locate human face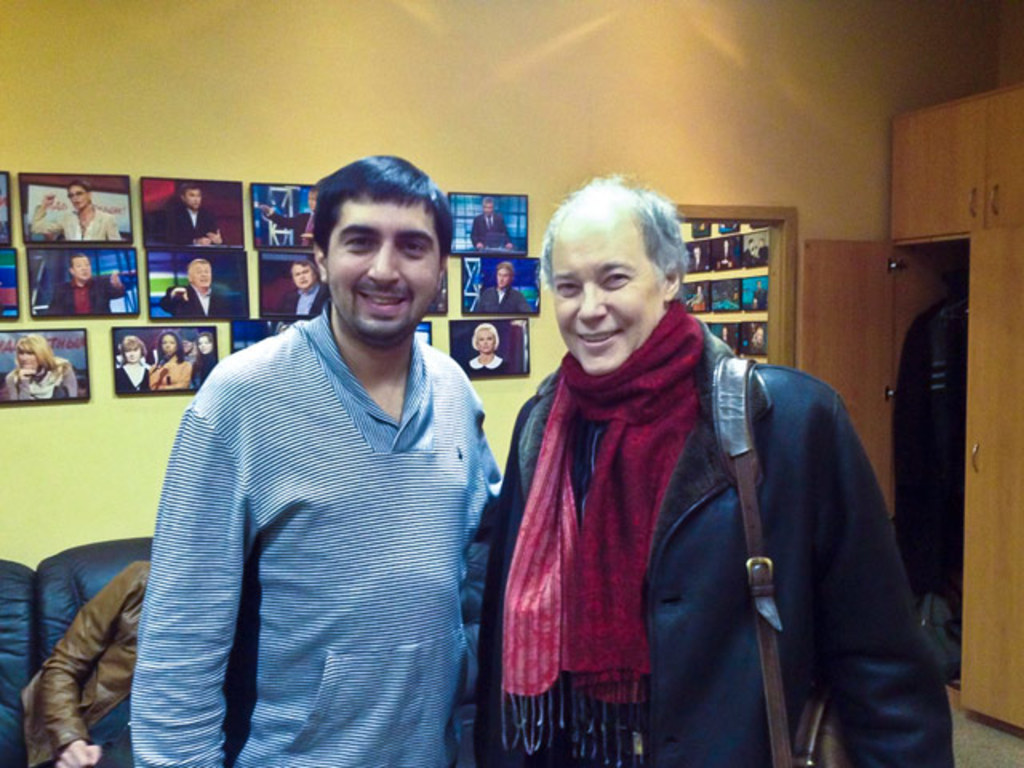
(182,187,200,208)
